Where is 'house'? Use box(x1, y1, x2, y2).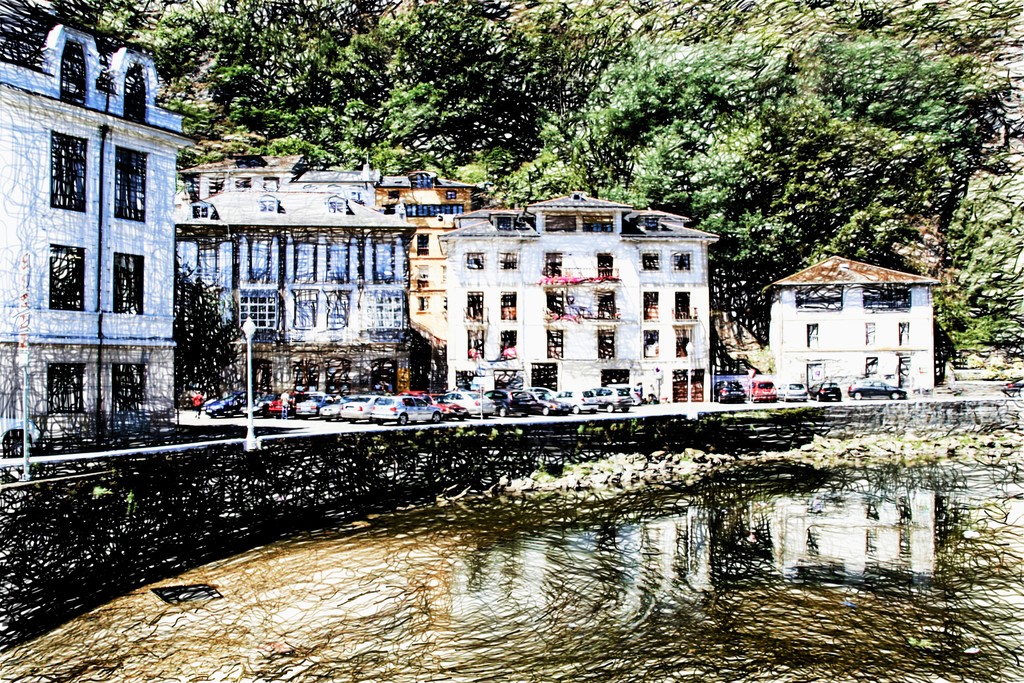
box(774, 256, 938, 395).
